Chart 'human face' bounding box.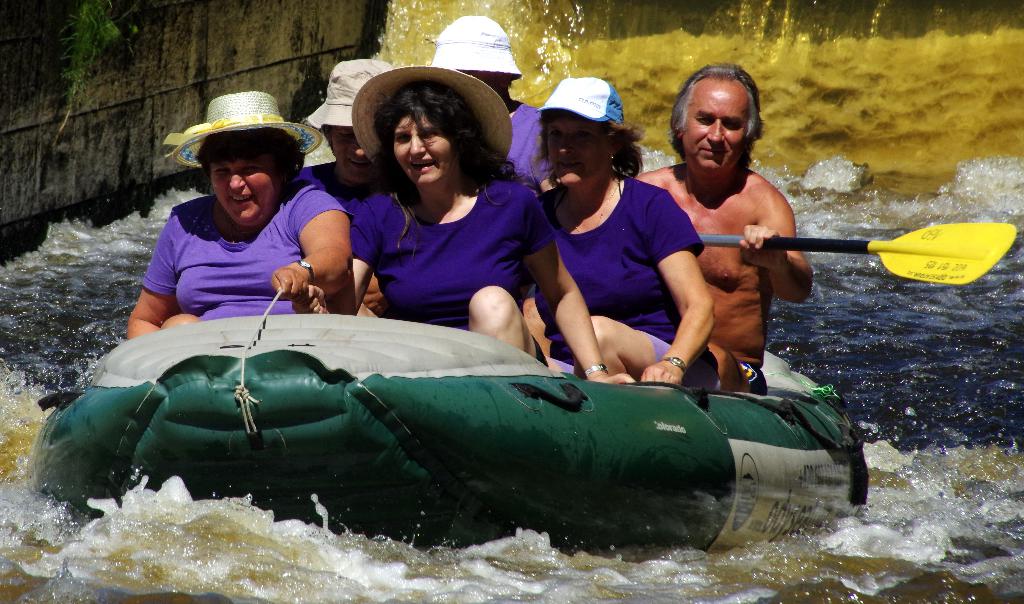
Charted: 547, 112, 604, 202.
